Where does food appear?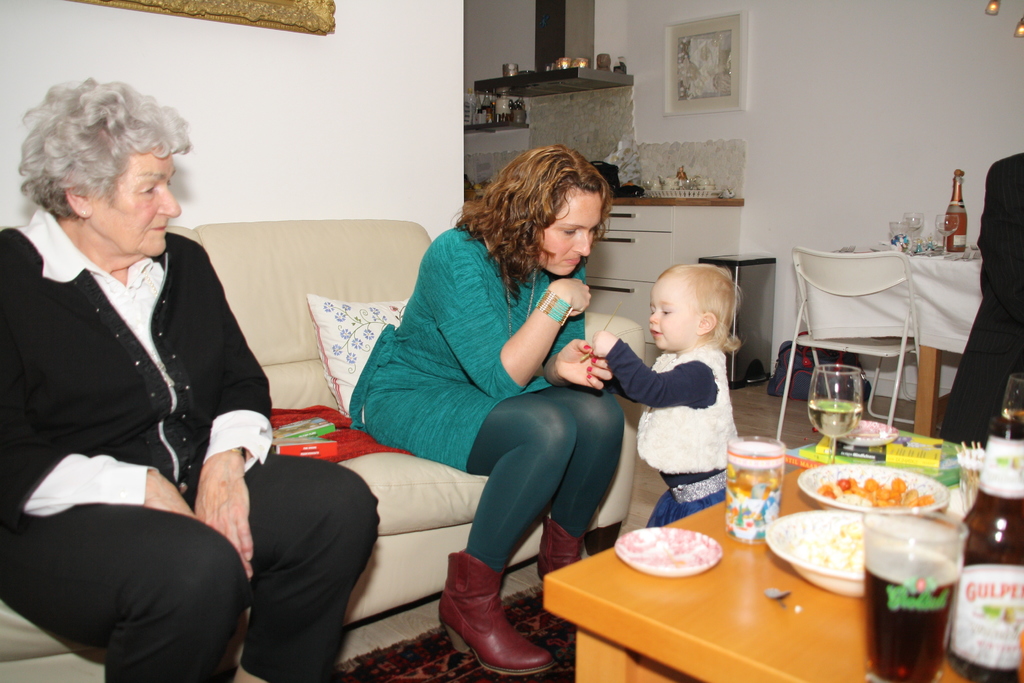
Appears at bbox=(818, 472, 938, 513).
